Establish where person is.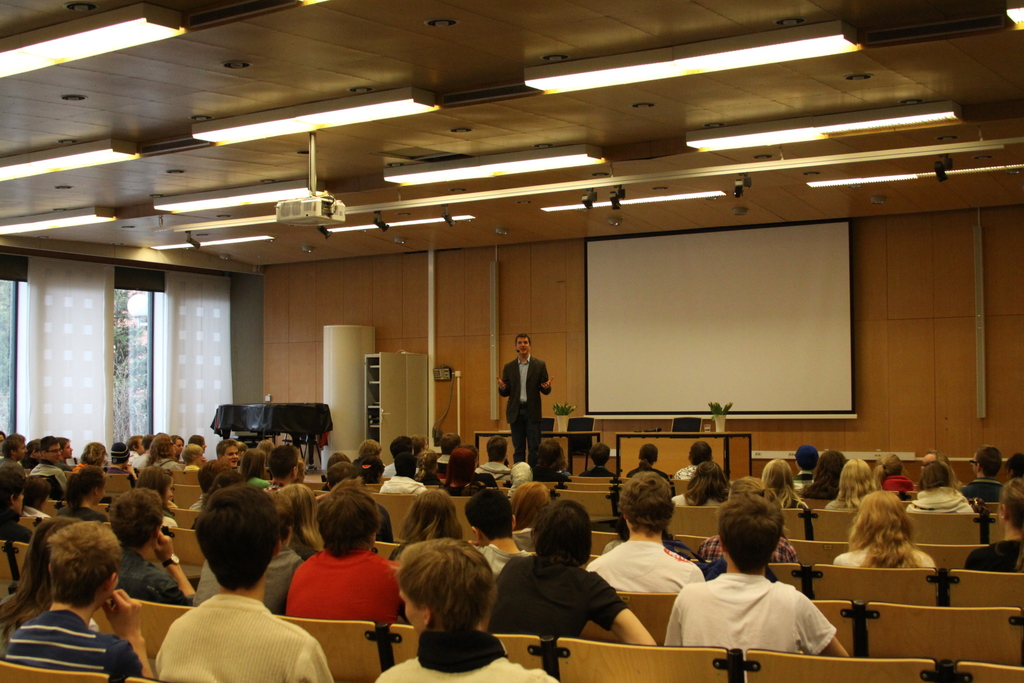
Established at [left=961, top=475, right=1023, bottom=573].
